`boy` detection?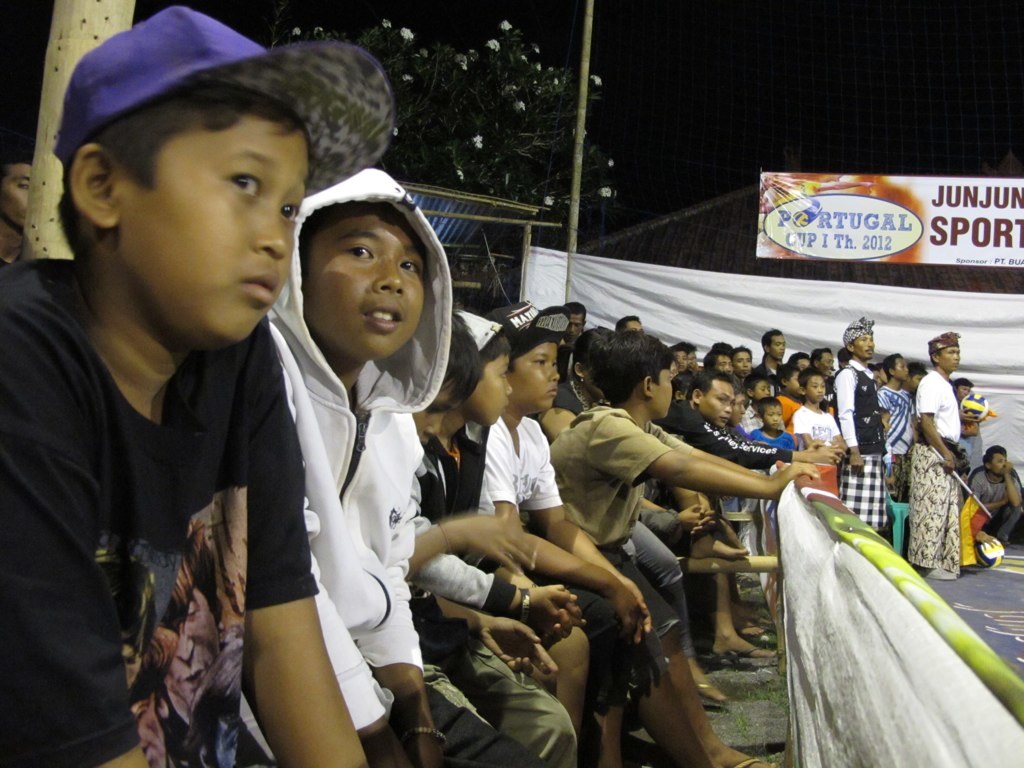
left=486, top=295, right=653, bottom=767
